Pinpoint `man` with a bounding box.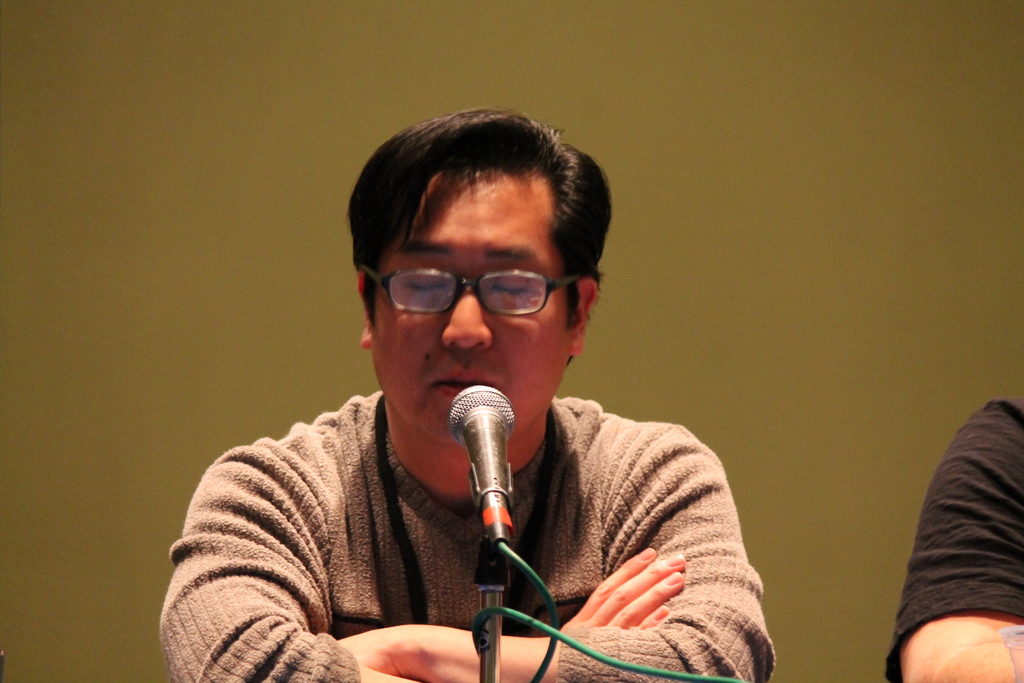
select_region(159, 108, 775, 682).
